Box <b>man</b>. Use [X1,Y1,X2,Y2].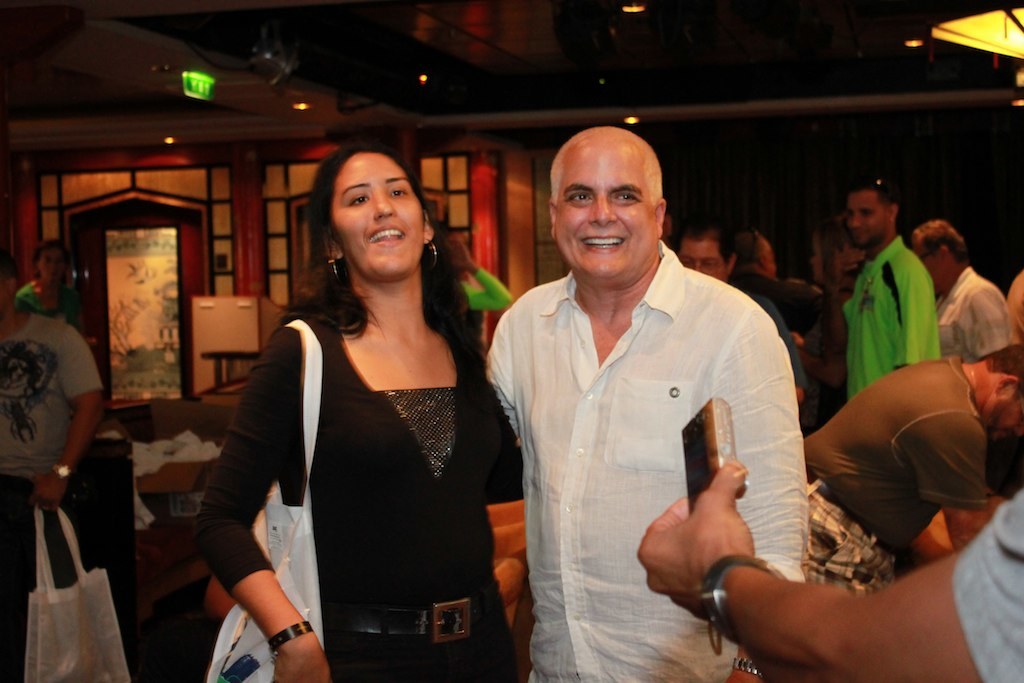
[840,176,942,395].
